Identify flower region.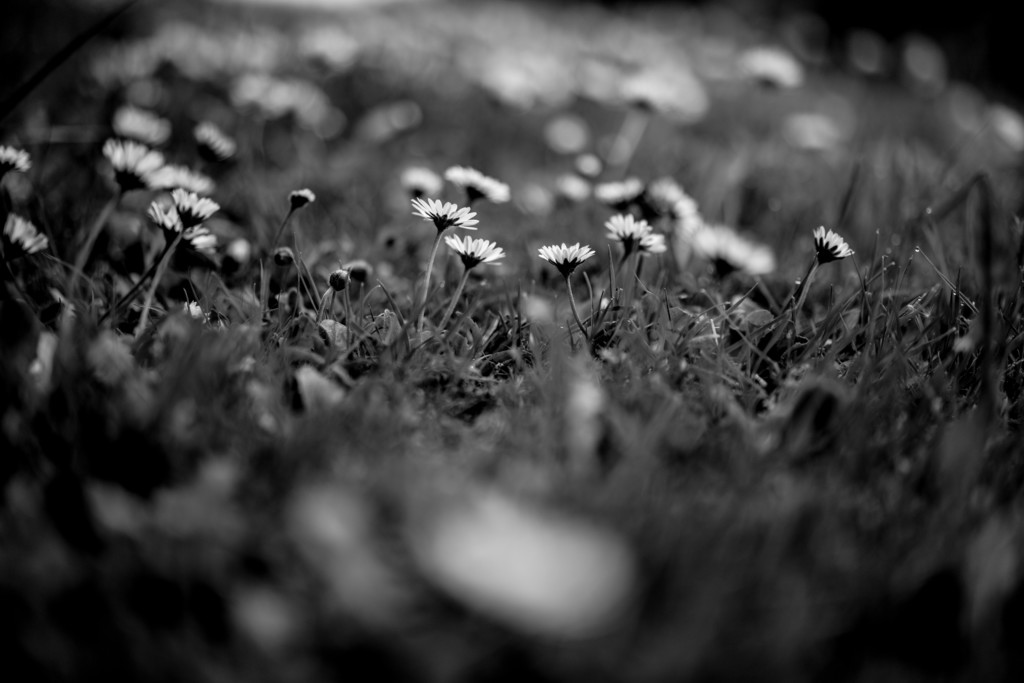
Region: 440/231/499/272.
